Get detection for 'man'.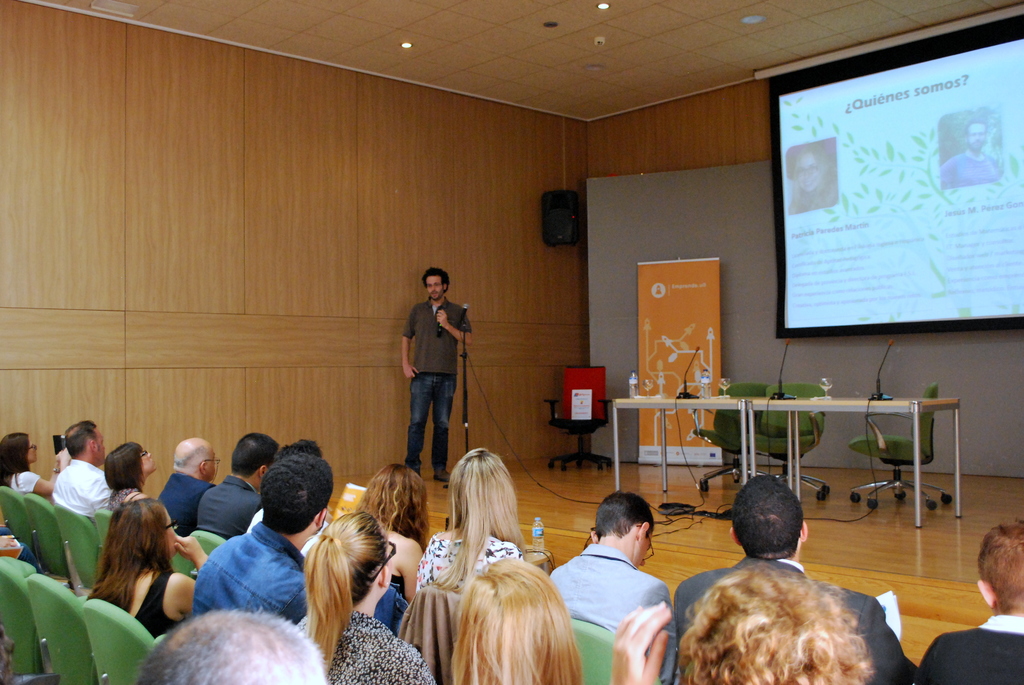
Detection: {"x1": 670, "y1": 471, "x2": 918, "y2": 684}.
